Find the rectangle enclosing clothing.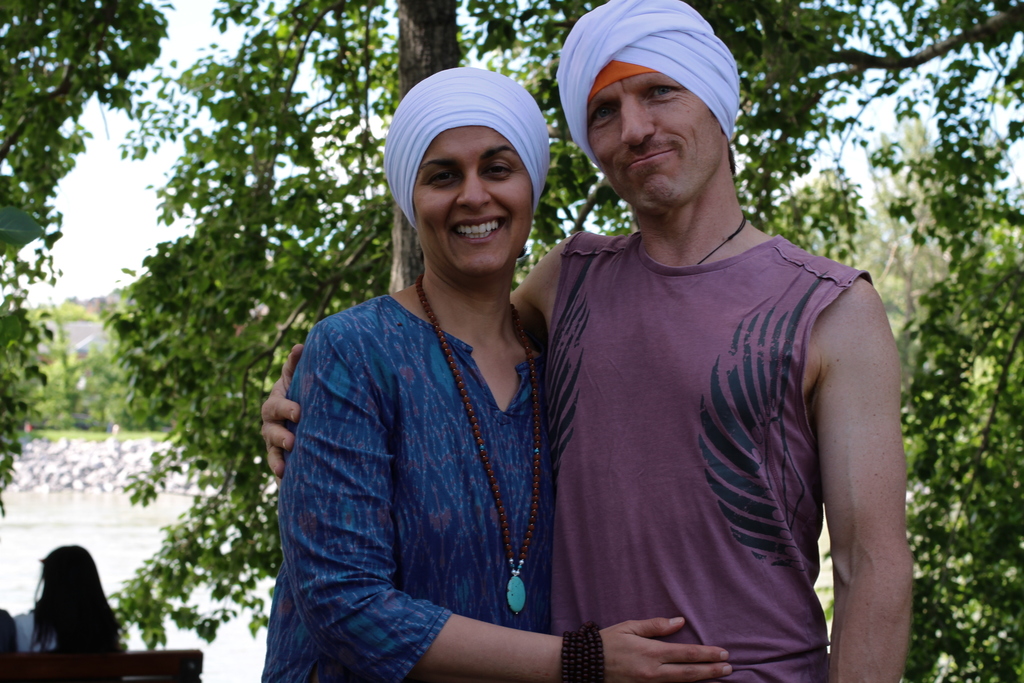
(289,205,590,677).
